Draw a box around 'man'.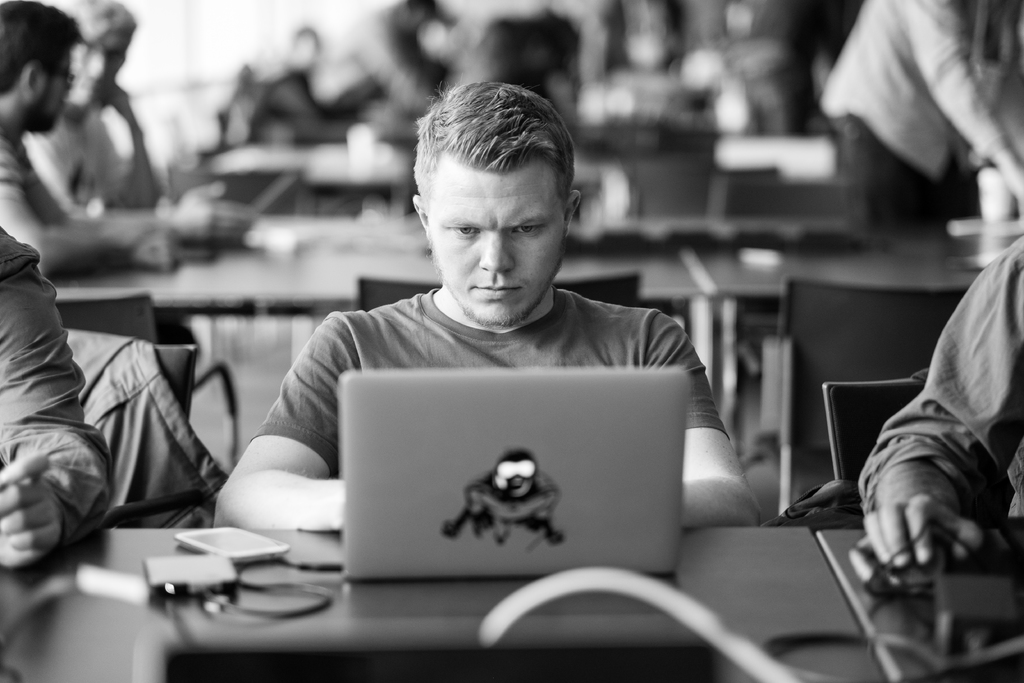
bbox=(56, 0, 189, 208).
